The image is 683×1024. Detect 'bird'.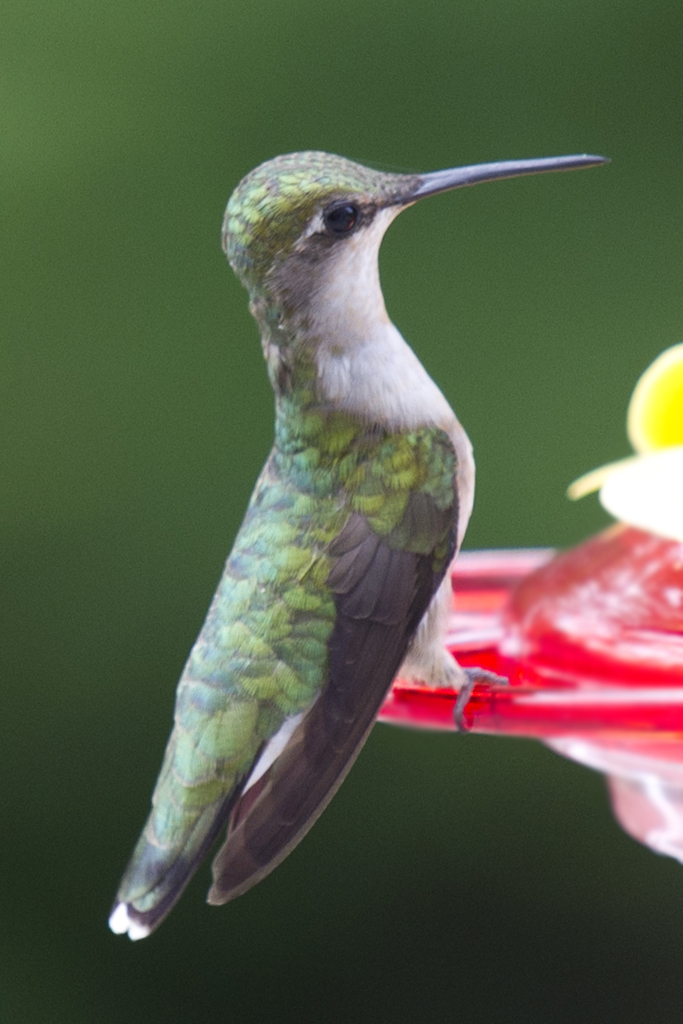
Detection: x1=80 y1=153 x2=614 y2=945.
